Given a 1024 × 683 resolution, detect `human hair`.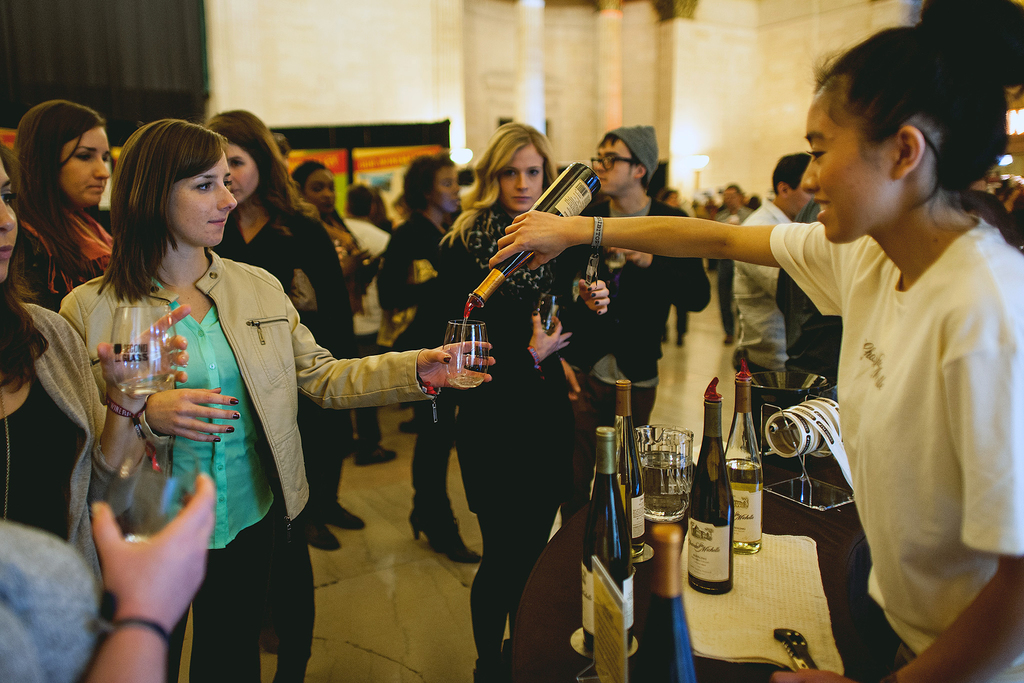
376:186:393:229.
